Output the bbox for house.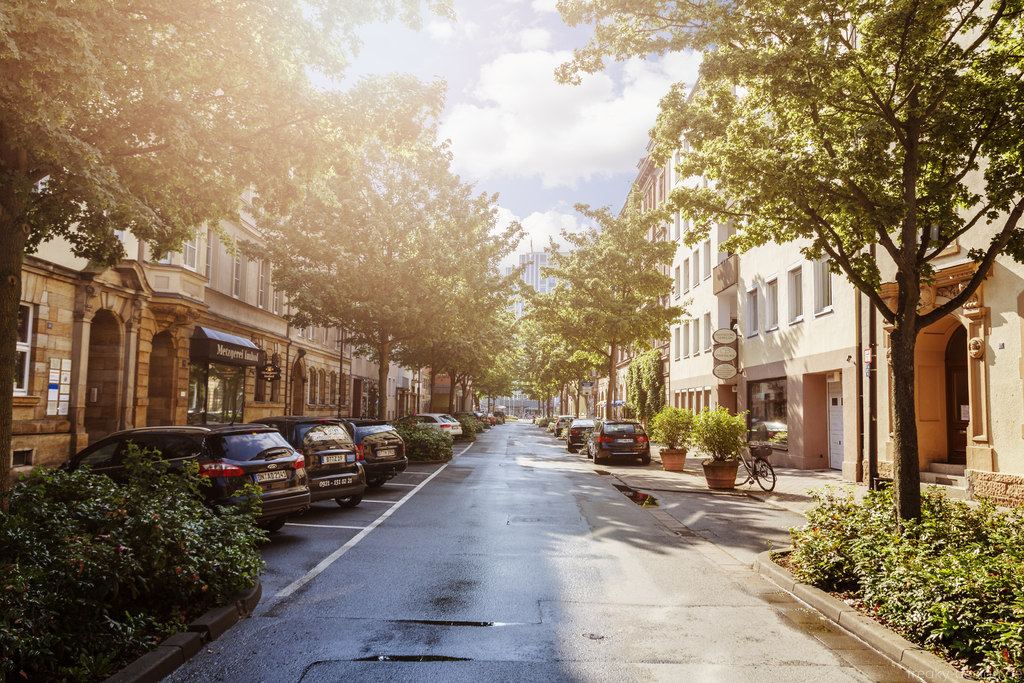
<box>403,255,481,424</box>.
